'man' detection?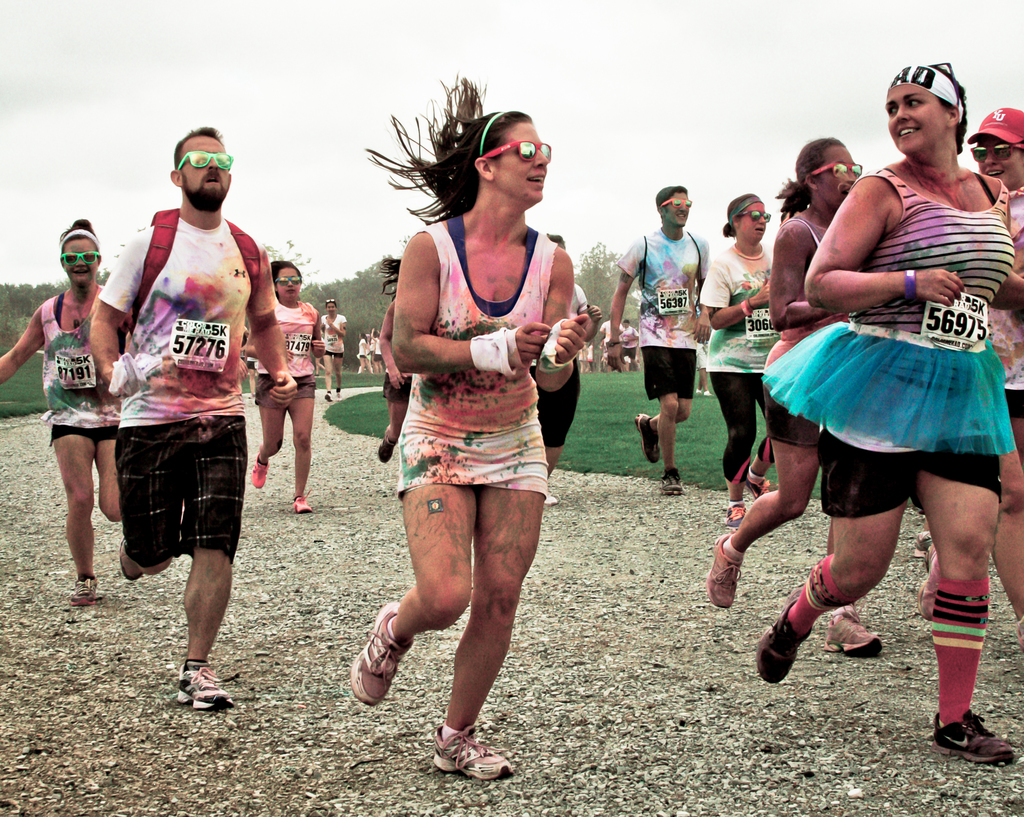
[606, 185, 710, 502]
